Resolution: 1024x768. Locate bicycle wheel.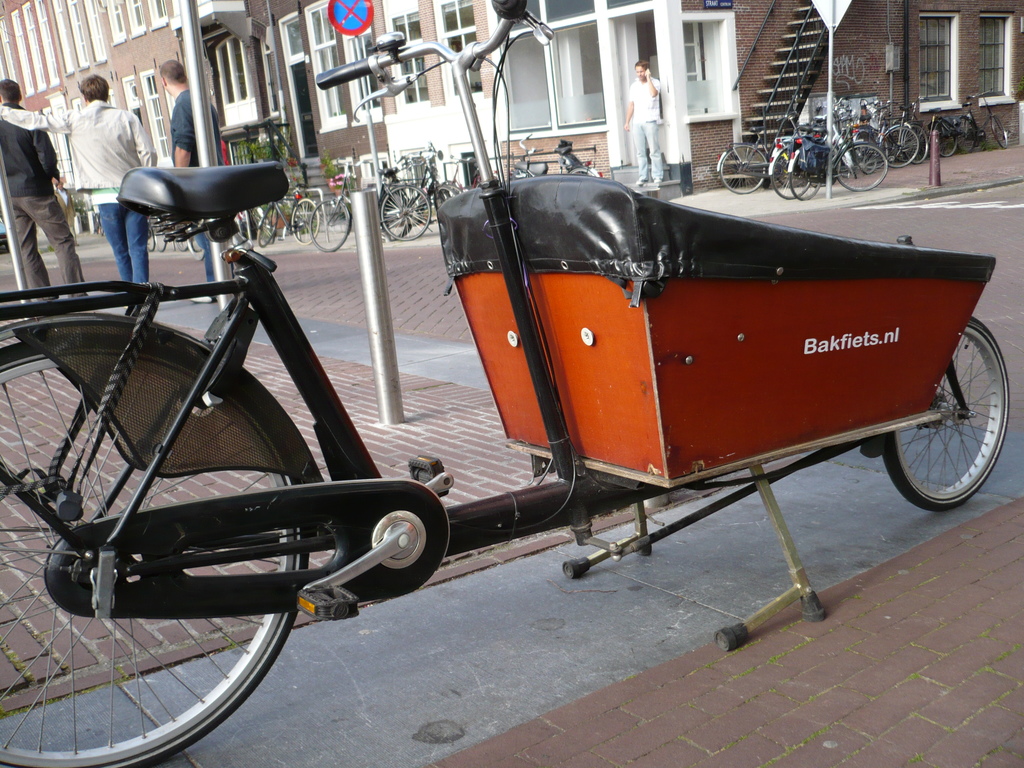
BBox(148, 216, 153, 251).
